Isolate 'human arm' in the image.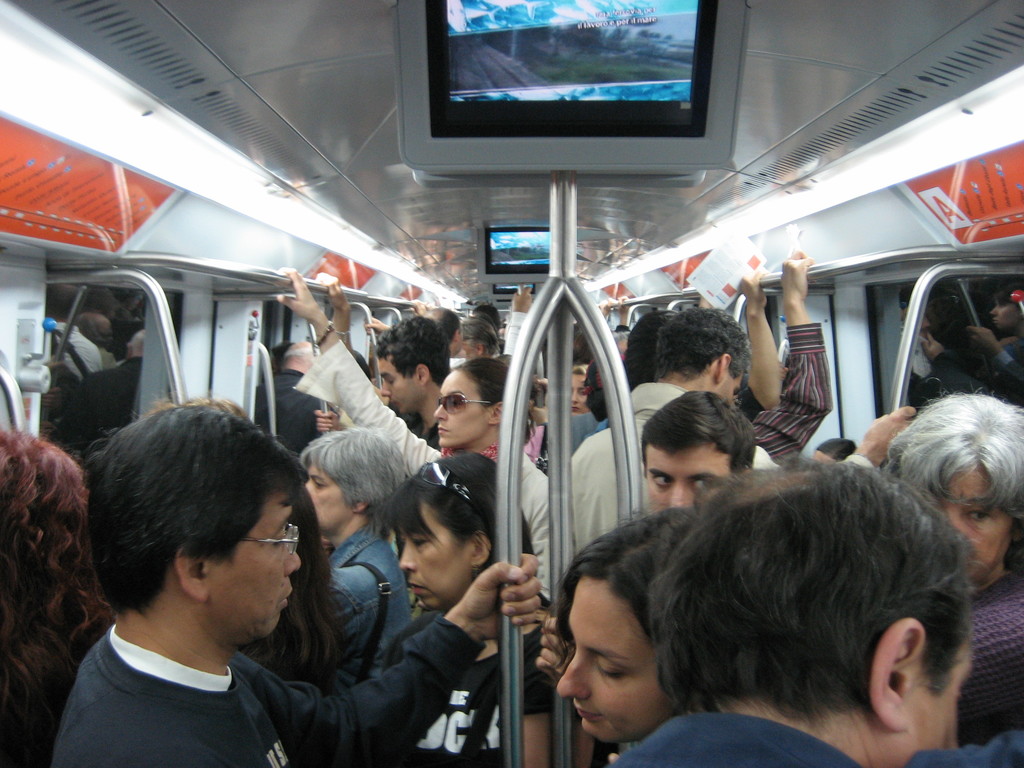
Isolated region: (312,405,356,436).
